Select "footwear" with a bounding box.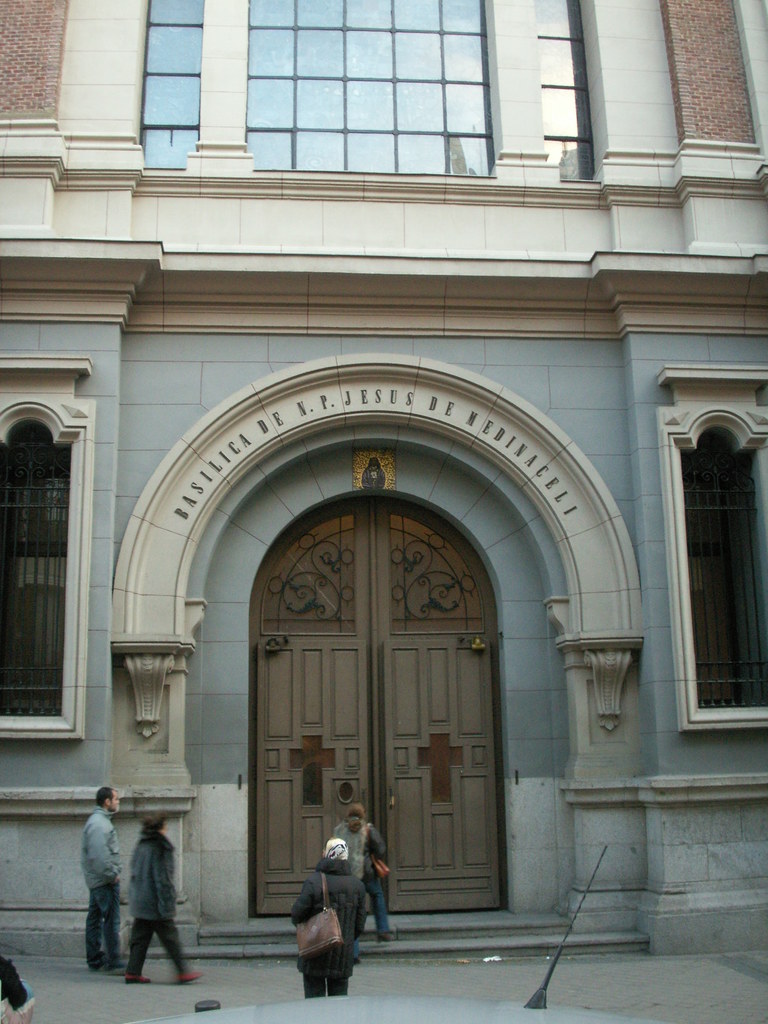
<box>174,972,200,986</box>.
